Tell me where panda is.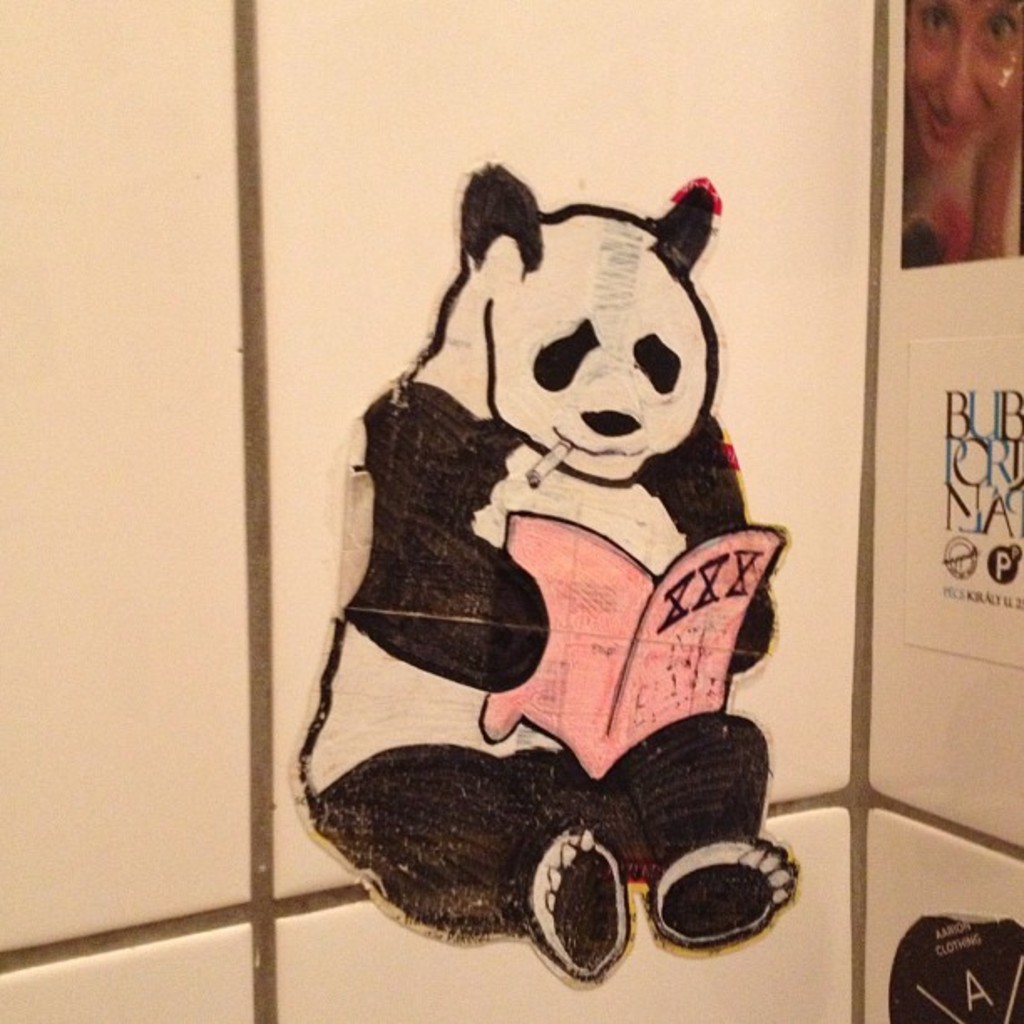
panda is at [294,157,800,986].
